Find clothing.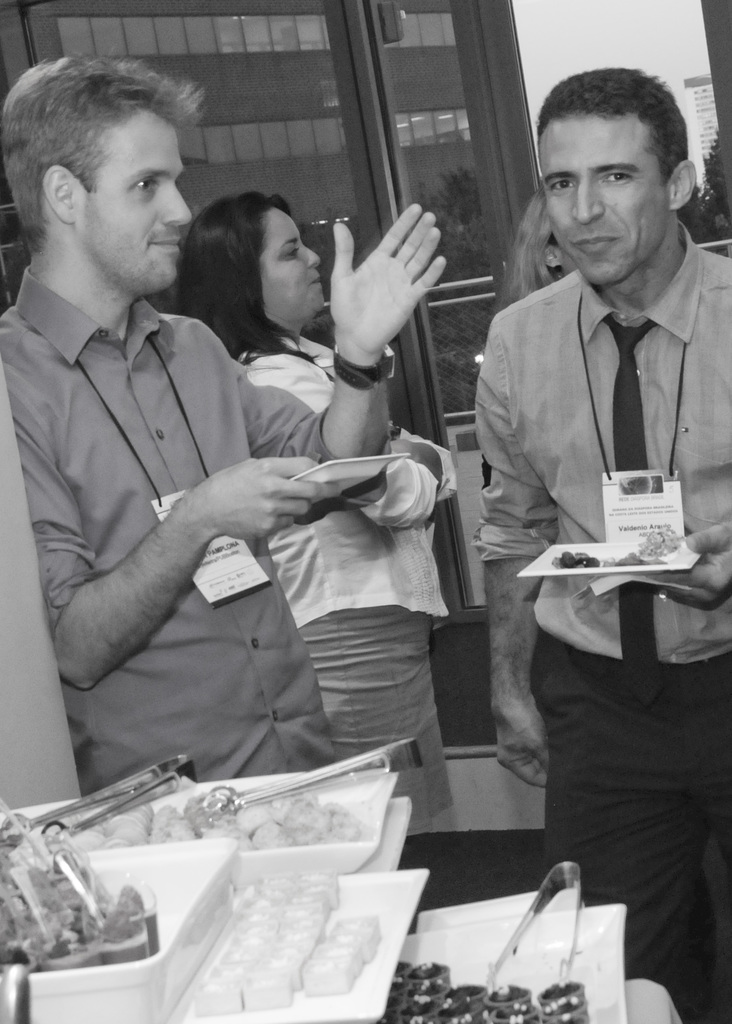
crop(246, 325, 512, 774).
